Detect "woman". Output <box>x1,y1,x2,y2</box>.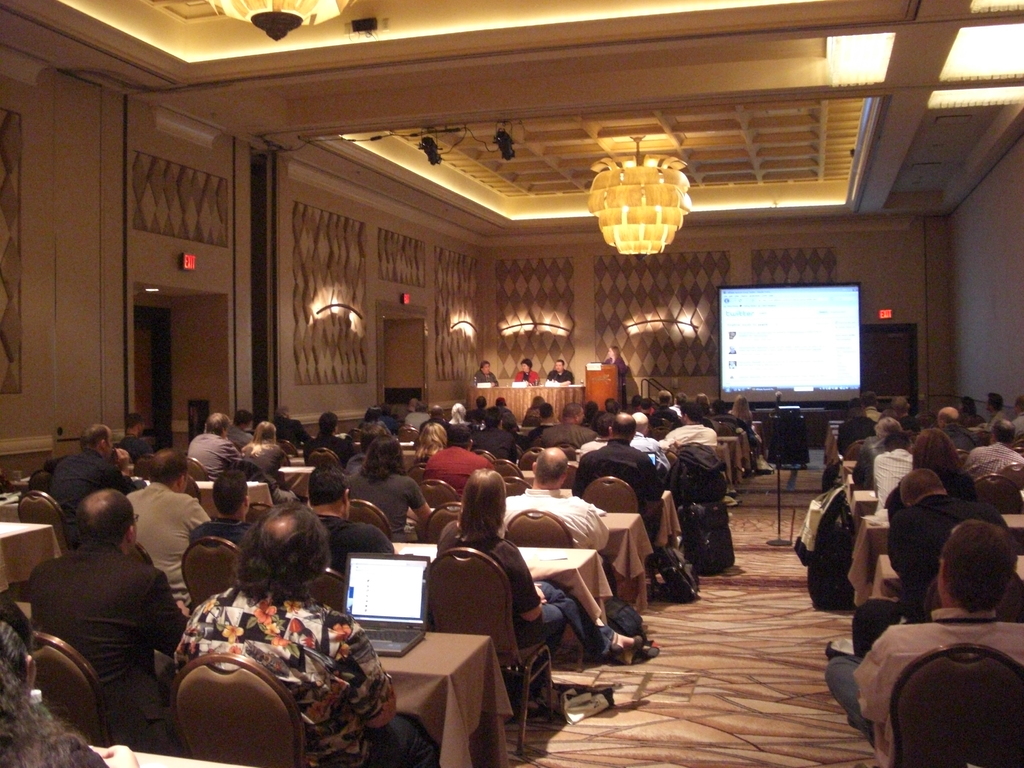
<box>516,356,539,390</box>.
